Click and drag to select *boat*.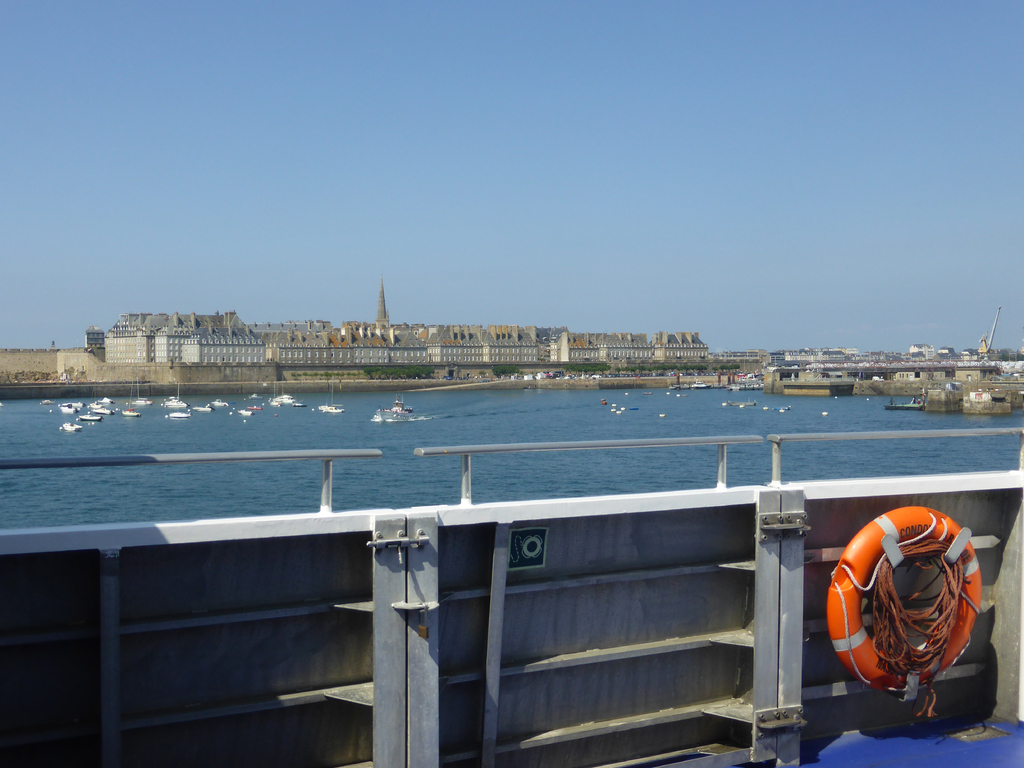
Selection: x1=231 y1=408 x2=255 y2=419.
